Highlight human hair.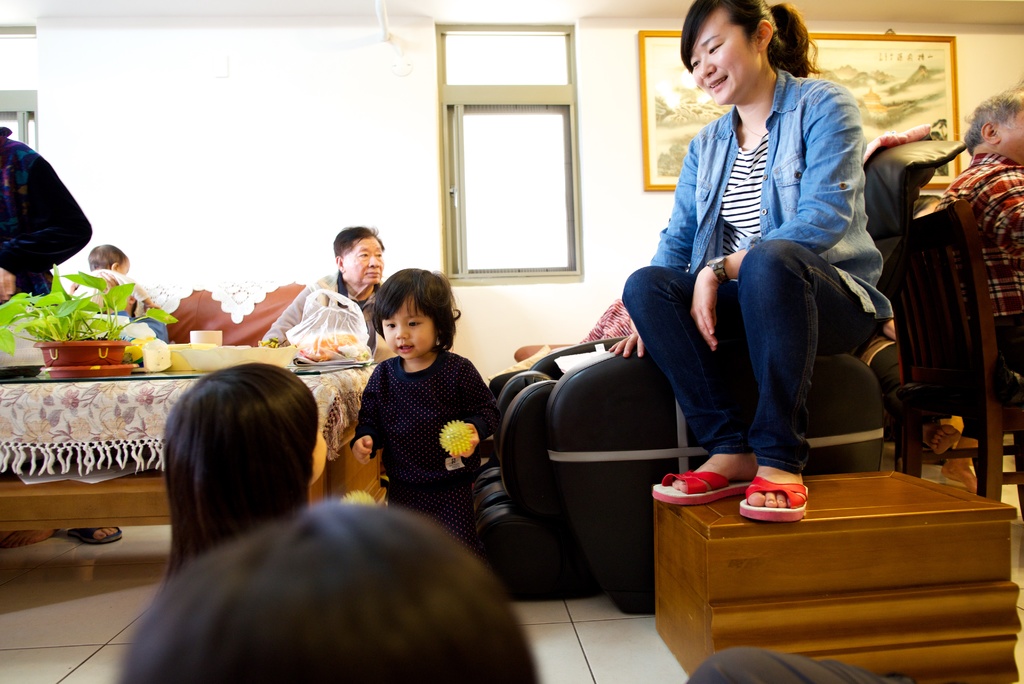
Highlighted region: BBox(684, 0, 817, 79).
